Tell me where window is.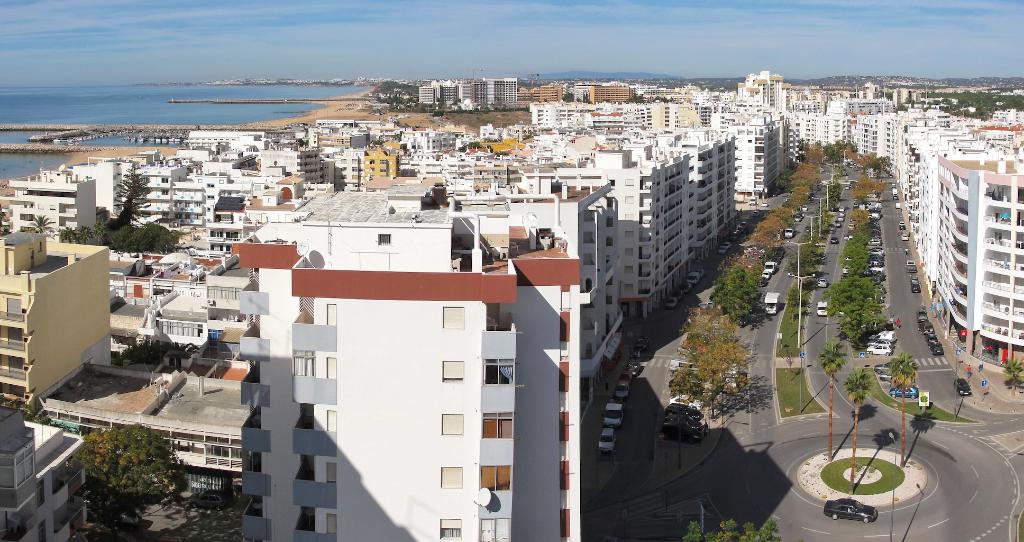
window is at bbox=(624, 246, 632, 255).
